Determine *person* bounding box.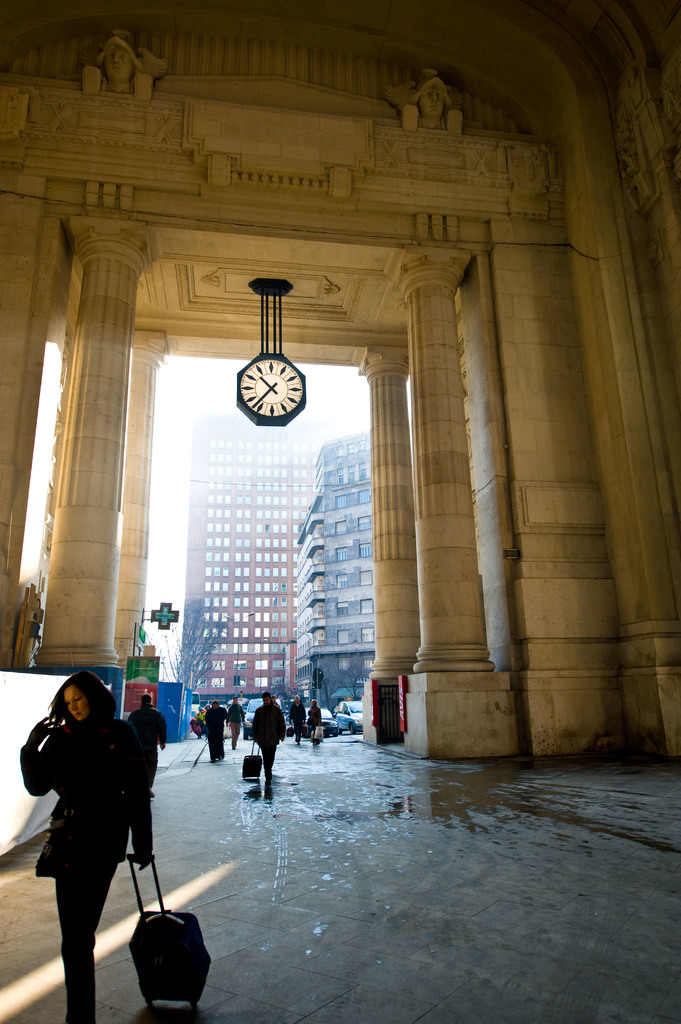
Determined: pyautogui.locateOnScreen(126, 693, 170, 791).
